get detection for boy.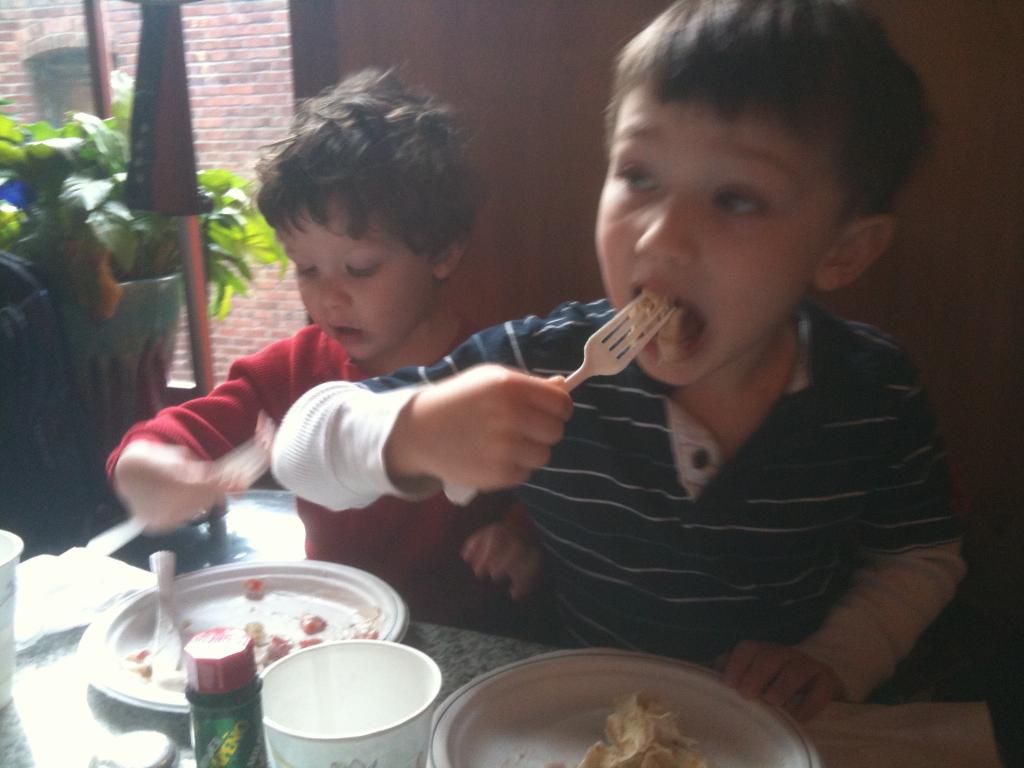
Detection: box=[105, 67, 566, 641].
